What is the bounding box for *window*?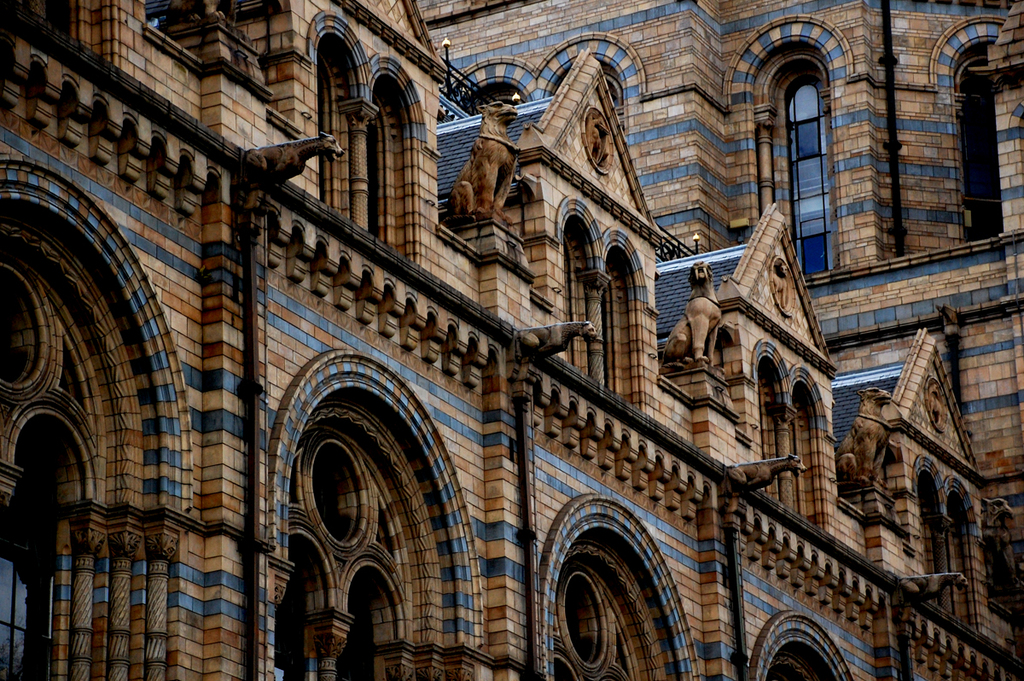
box(963, 70, 1006, 240).
